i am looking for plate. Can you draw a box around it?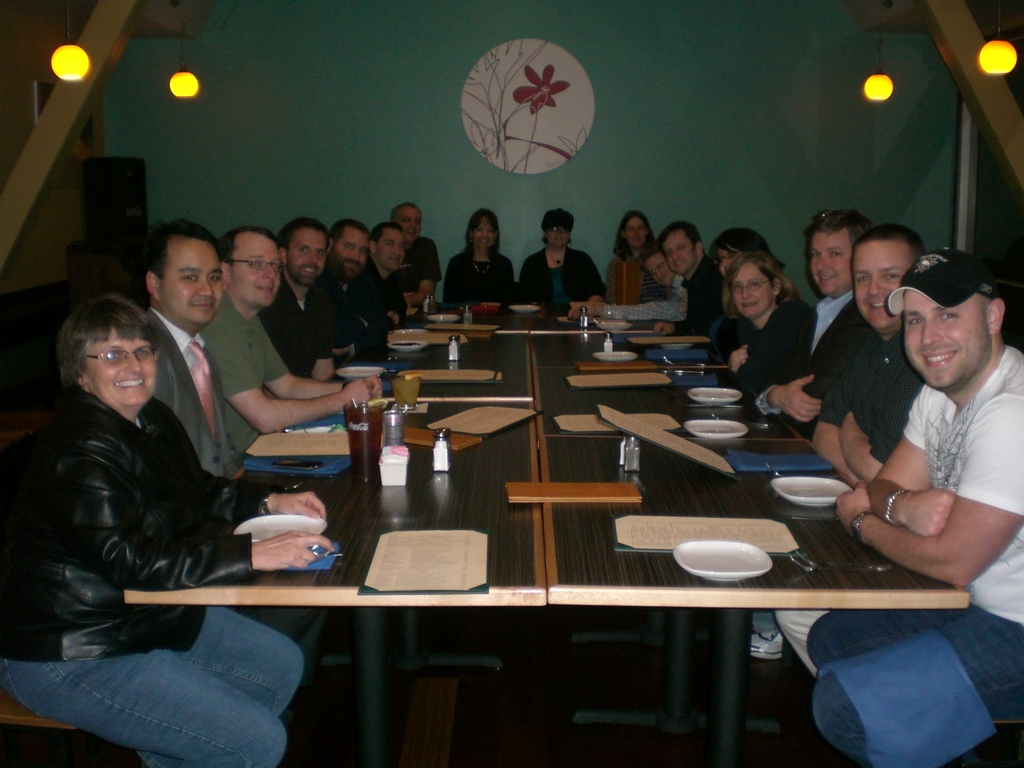
Sure, the bounding box is box(234, 511, 328, 543).
